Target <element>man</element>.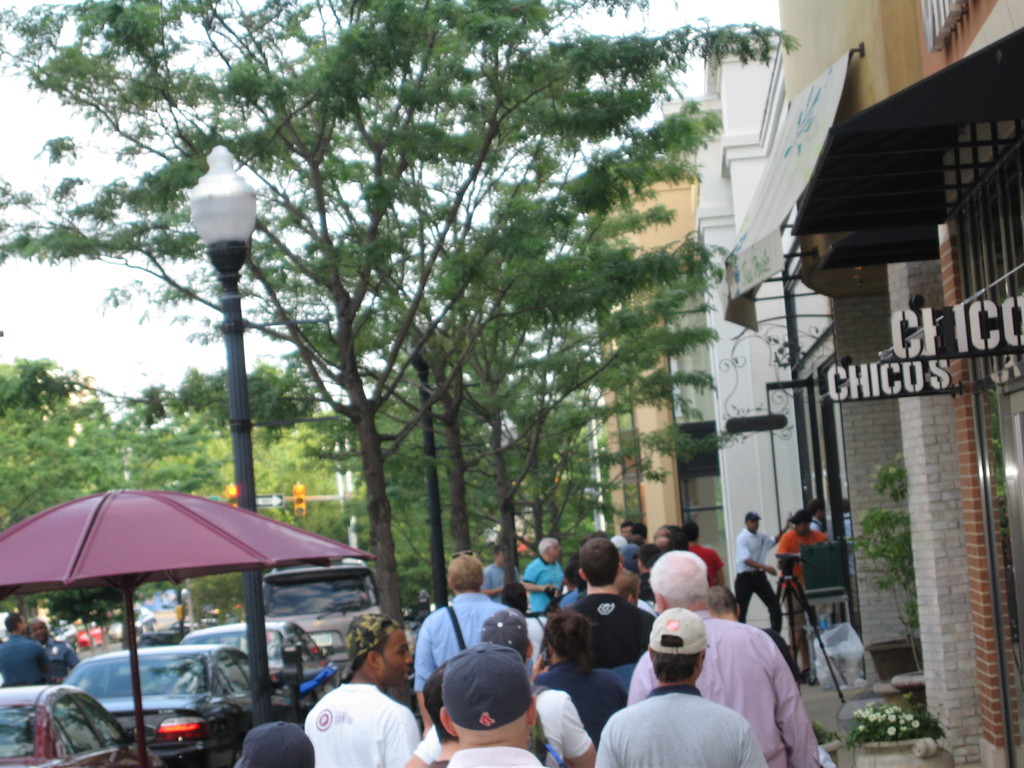
Target region: [481, 547, 504, 604].
